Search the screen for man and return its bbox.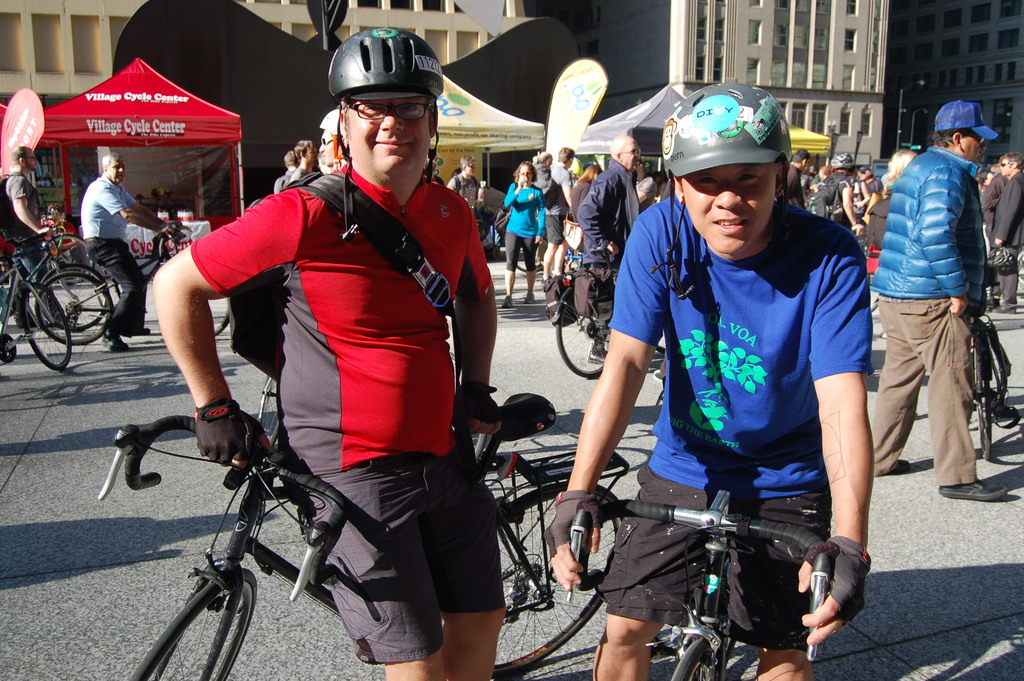
Found: (868,93,1007,536).
